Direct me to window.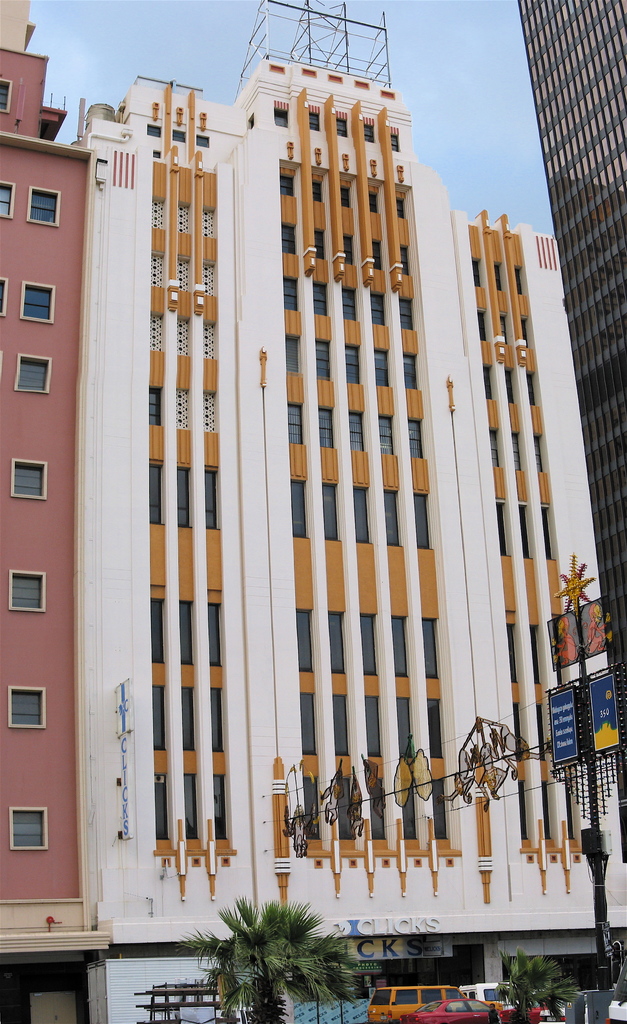
Direction: l=385, t=490, r=400, b=547.
